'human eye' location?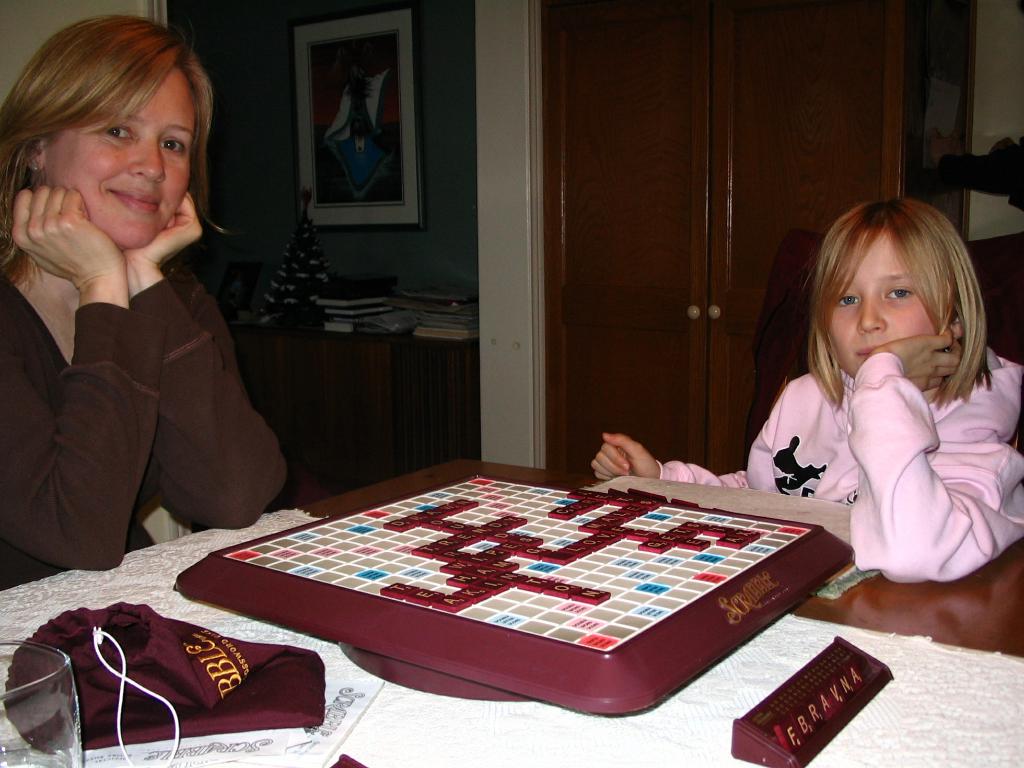
[882, 285, 915, 306]
